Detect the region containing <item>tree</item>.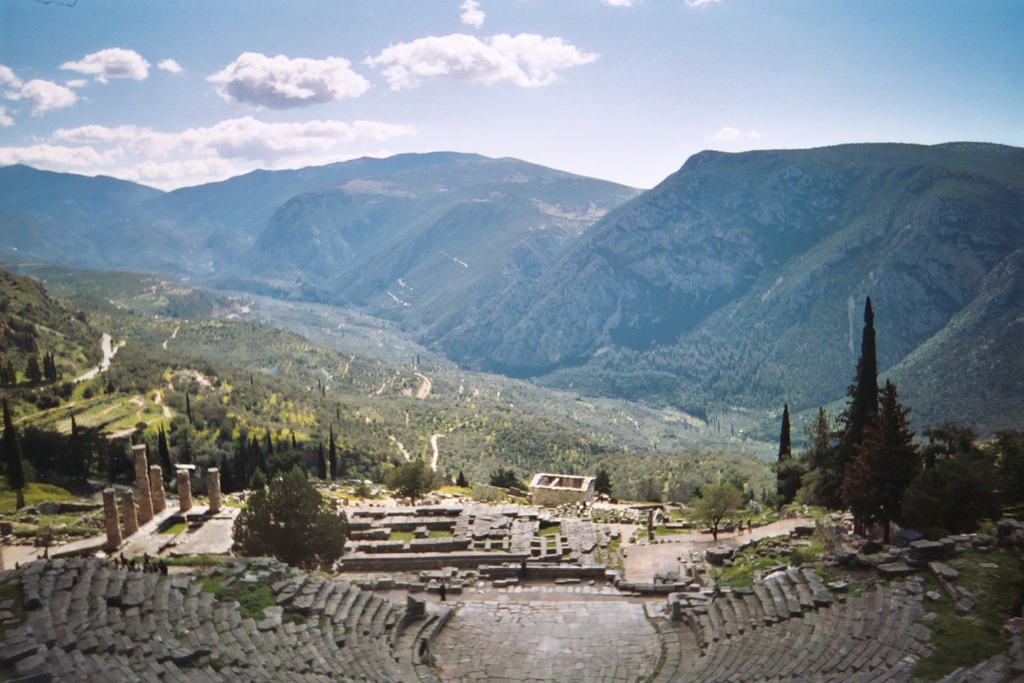
BBox(160, 424, 167, 484).
